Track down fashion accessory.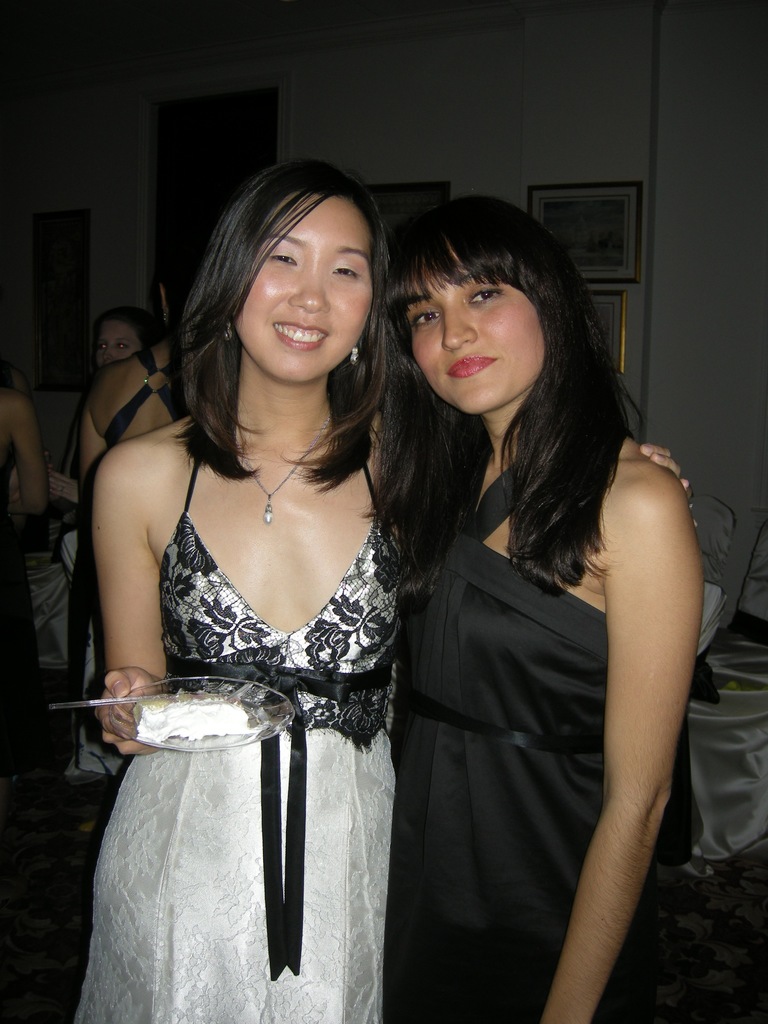
Tracked to {"left": 348, "top": 344, "right": 360, "bottom": 364}.
